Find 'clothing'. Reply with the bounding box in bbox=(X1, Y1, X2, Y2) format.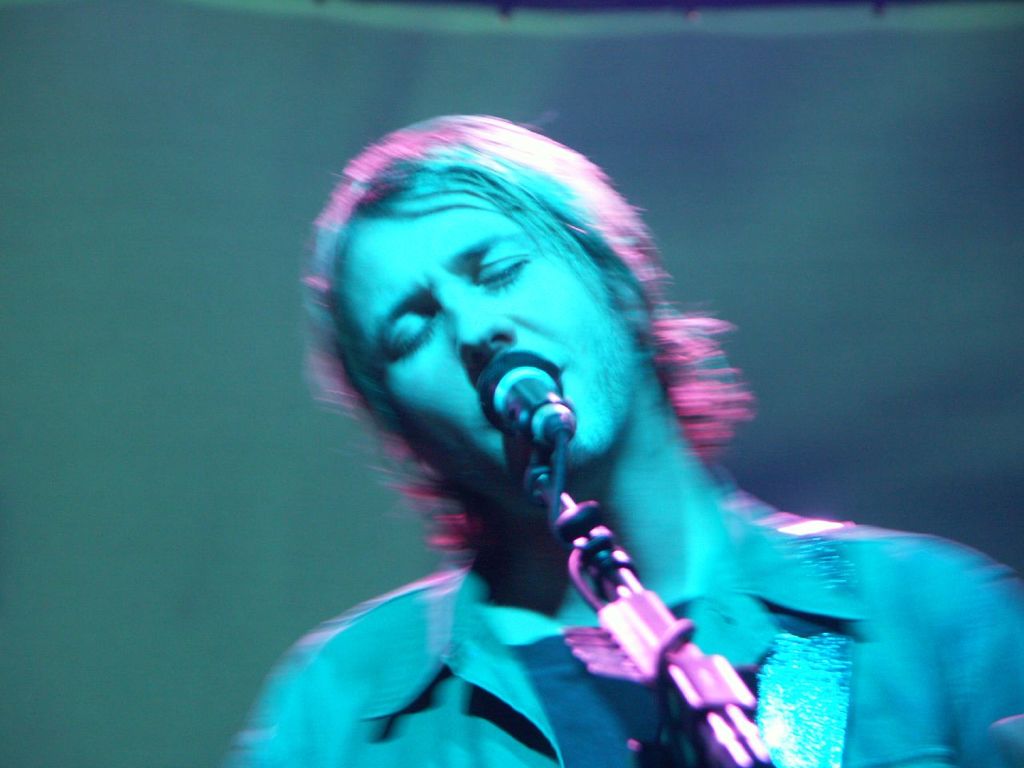
bbox=(232, 534, 1023, 767).
